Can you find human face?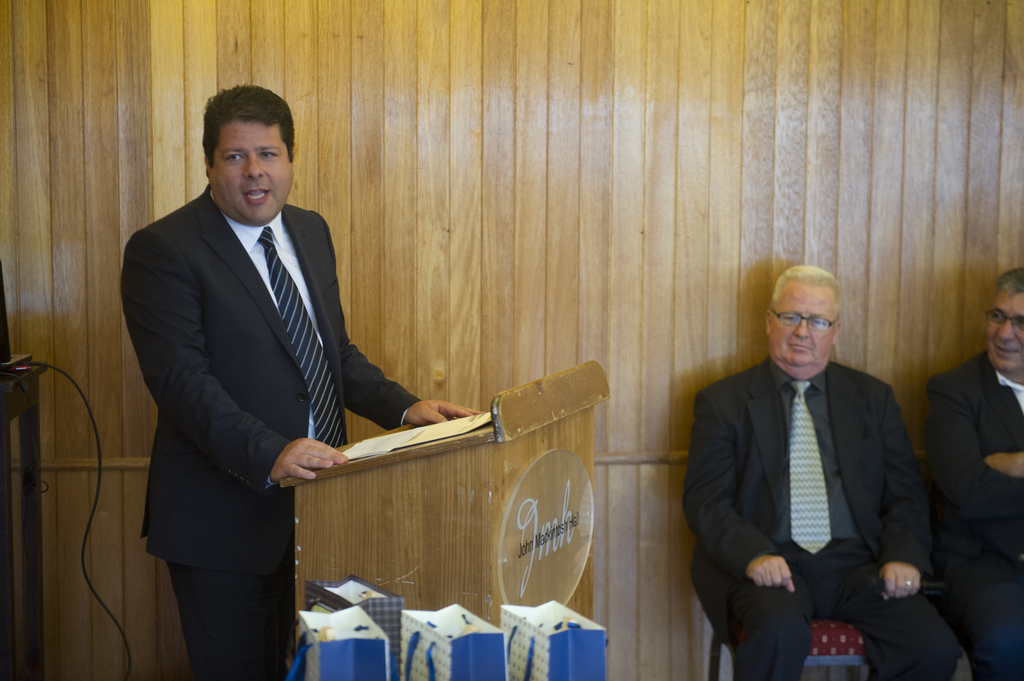
Yes, bounding box: 986:294:1023:371.
